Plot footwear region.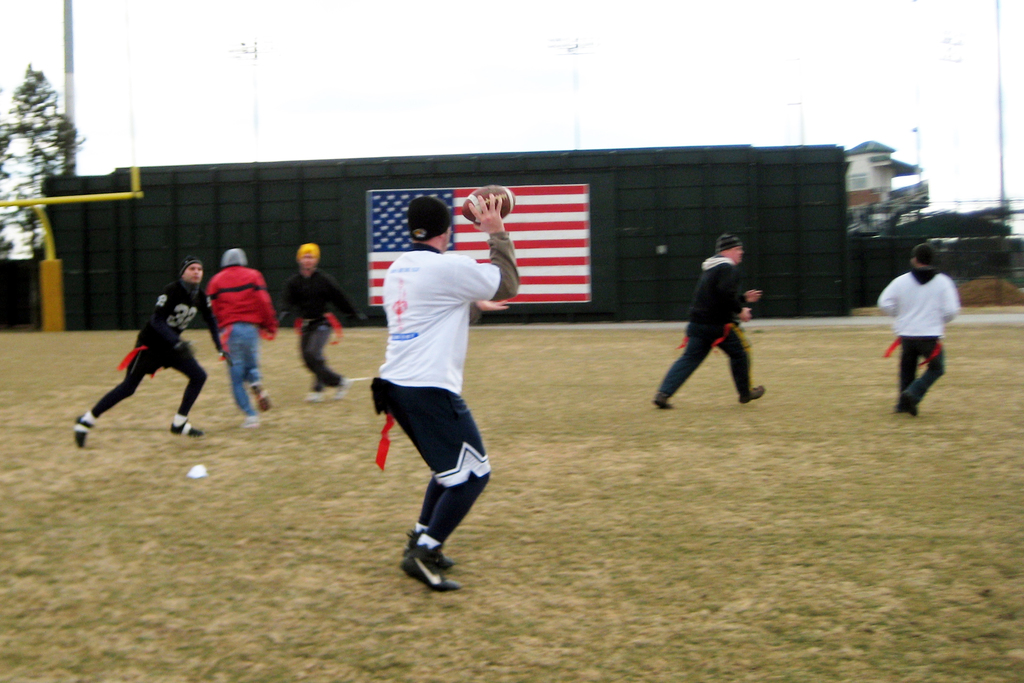
Plotted at 902:397:916:417.
